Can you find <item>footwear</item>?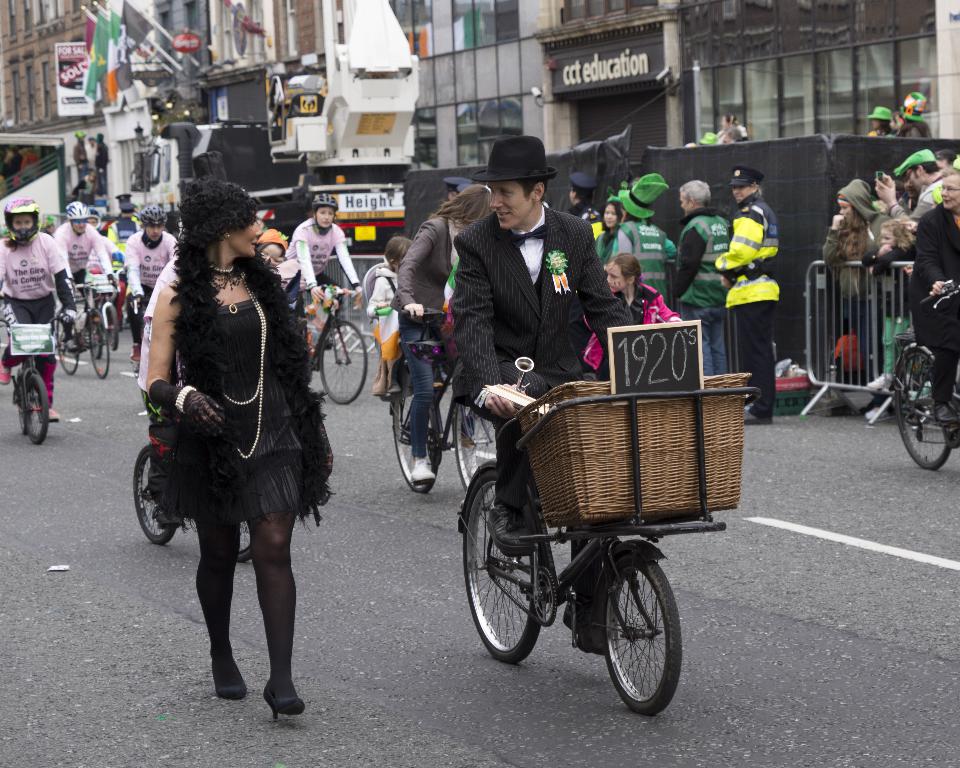
Yes, bounding box: {"left": 208, "top": 658, "right": 250, "bottom": 700}.
